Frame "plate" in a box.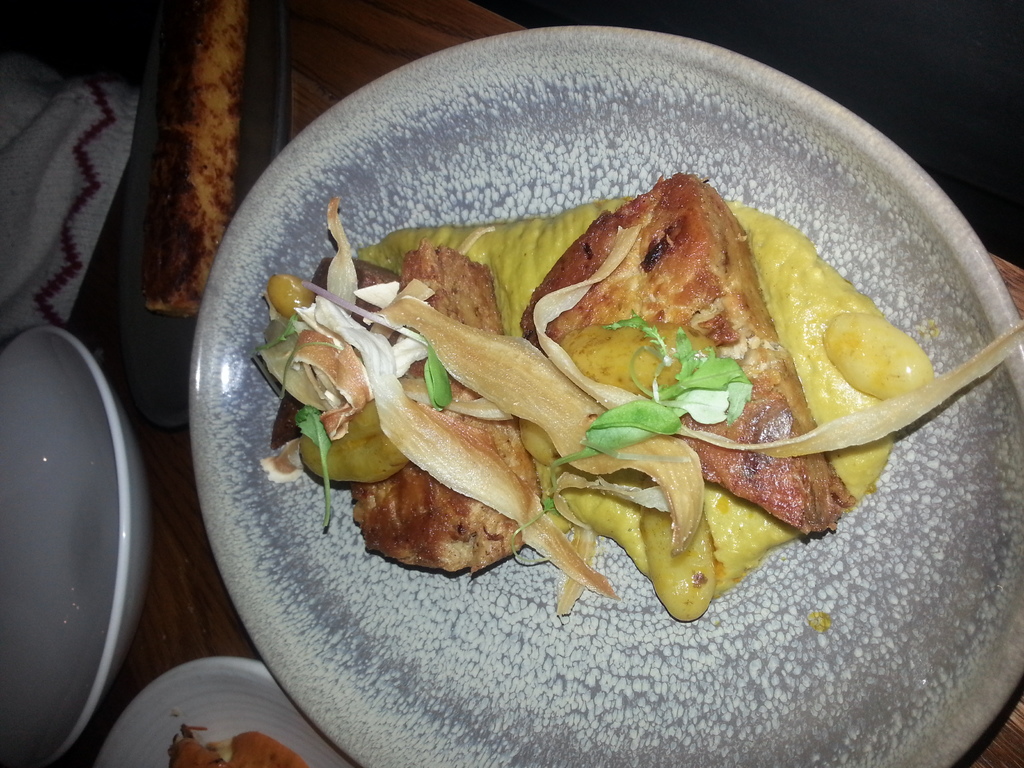
bbox=[2, 323, 161, 767].
